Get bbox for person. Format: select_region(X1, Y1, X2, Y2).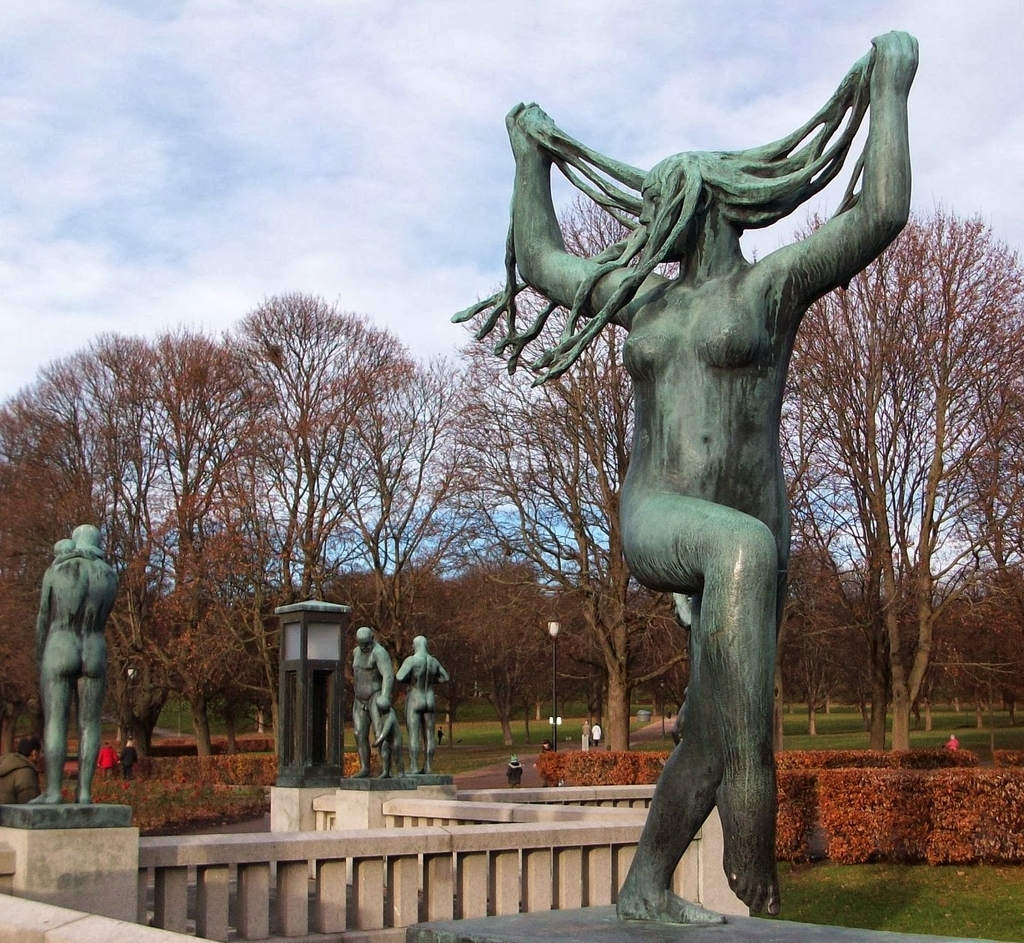
select_region(396, 631, 451, 773).
